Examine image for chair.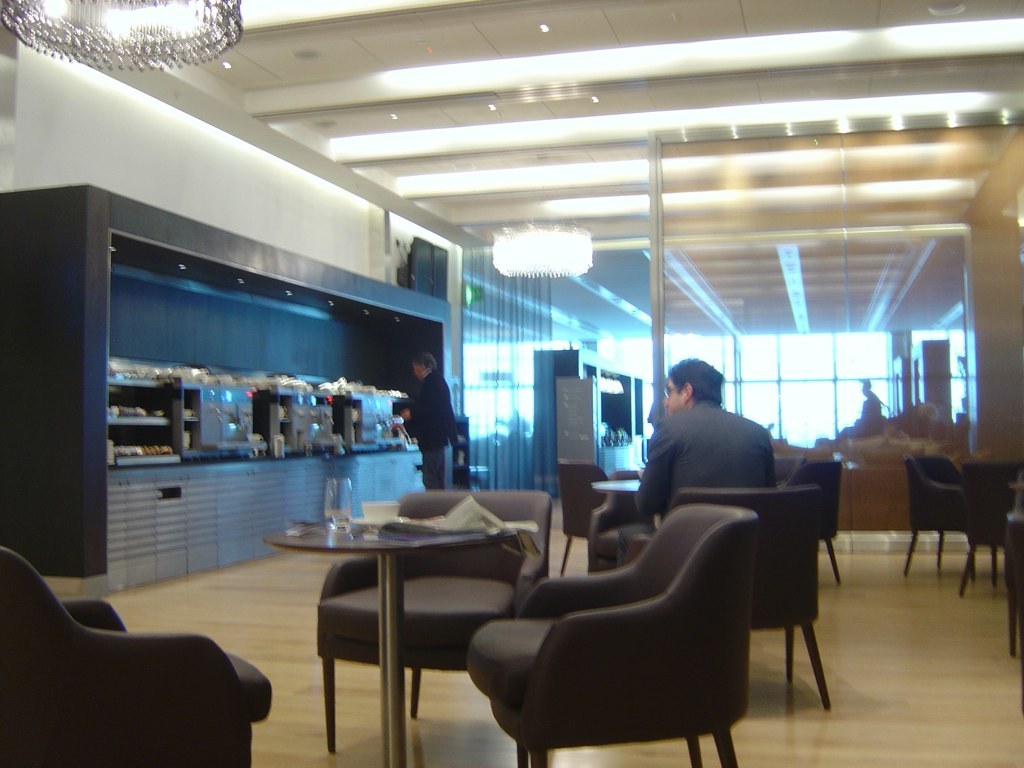
Examination result: 953,462,1019,587.
